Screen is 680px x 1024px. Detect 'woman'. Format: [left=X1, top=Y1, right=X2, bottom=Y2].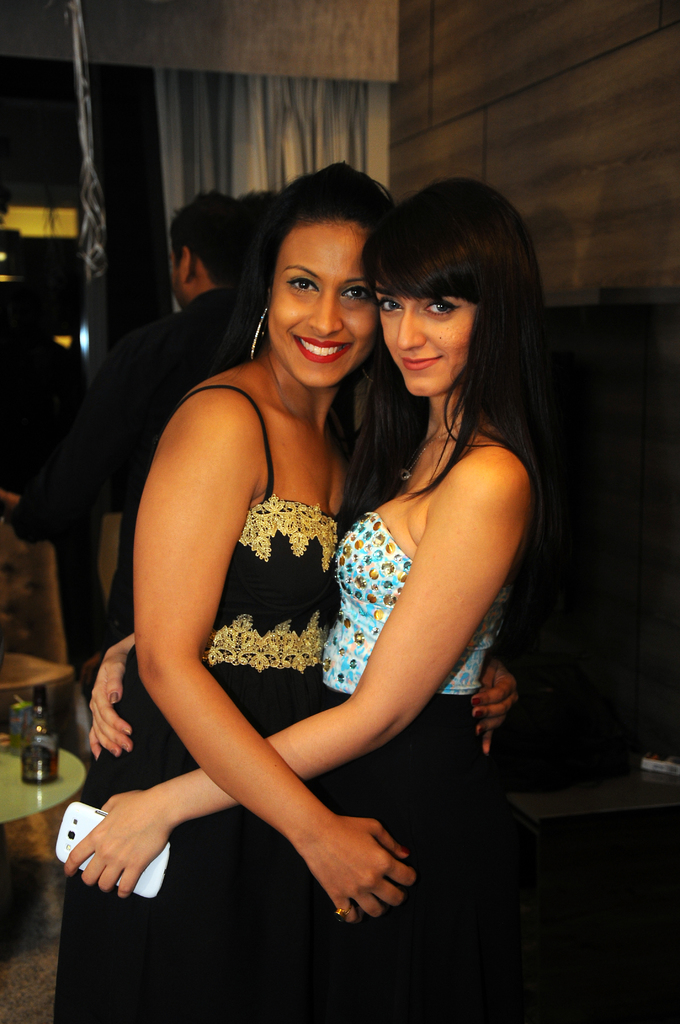
[left=70, top=170, right=565, bottom=1023].
